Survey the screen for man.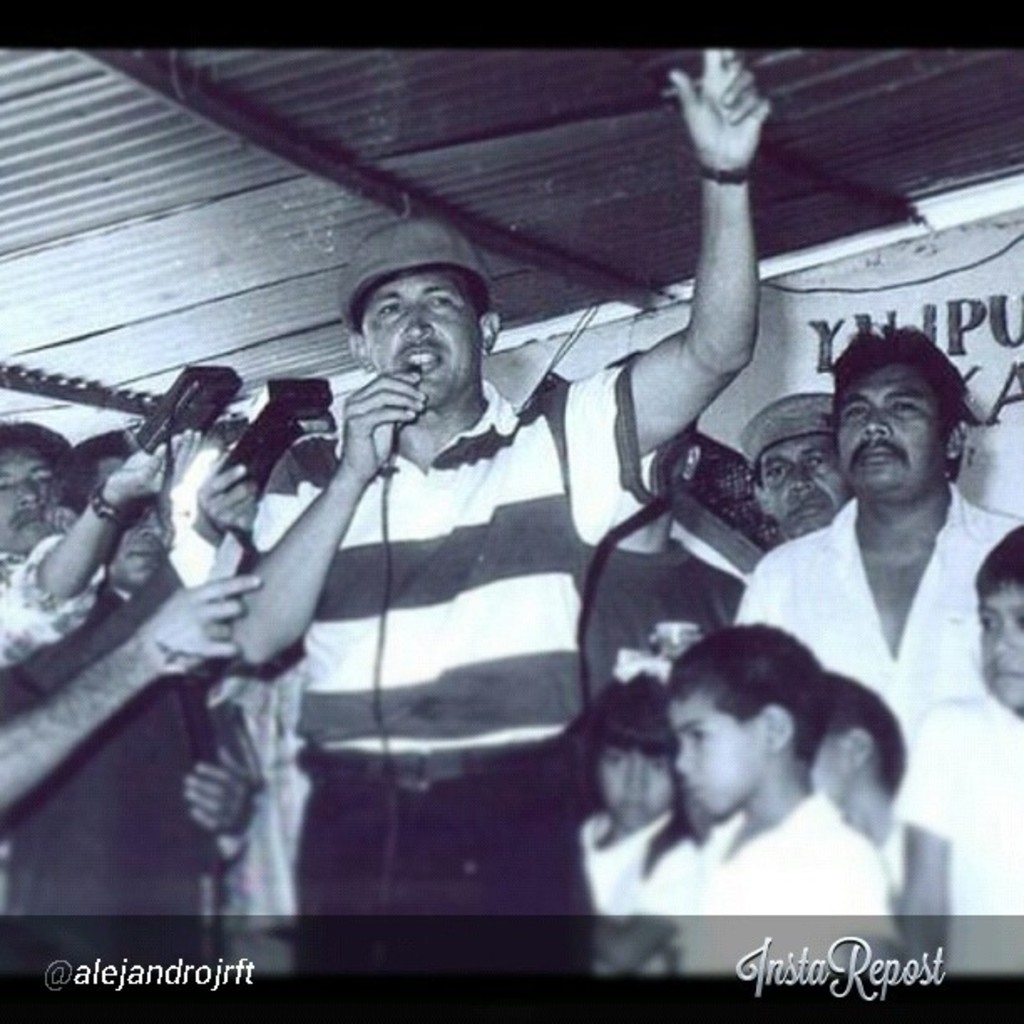
Survey found: [745, 387, 850, 544].
